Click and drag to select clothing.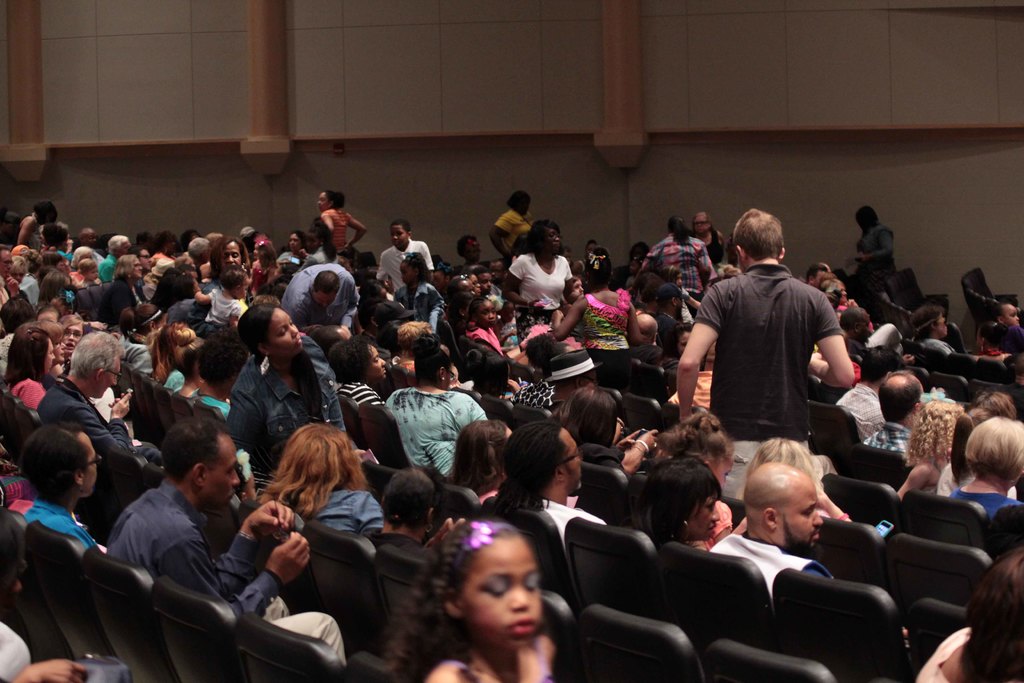
Selection: (867,222,906,273).
